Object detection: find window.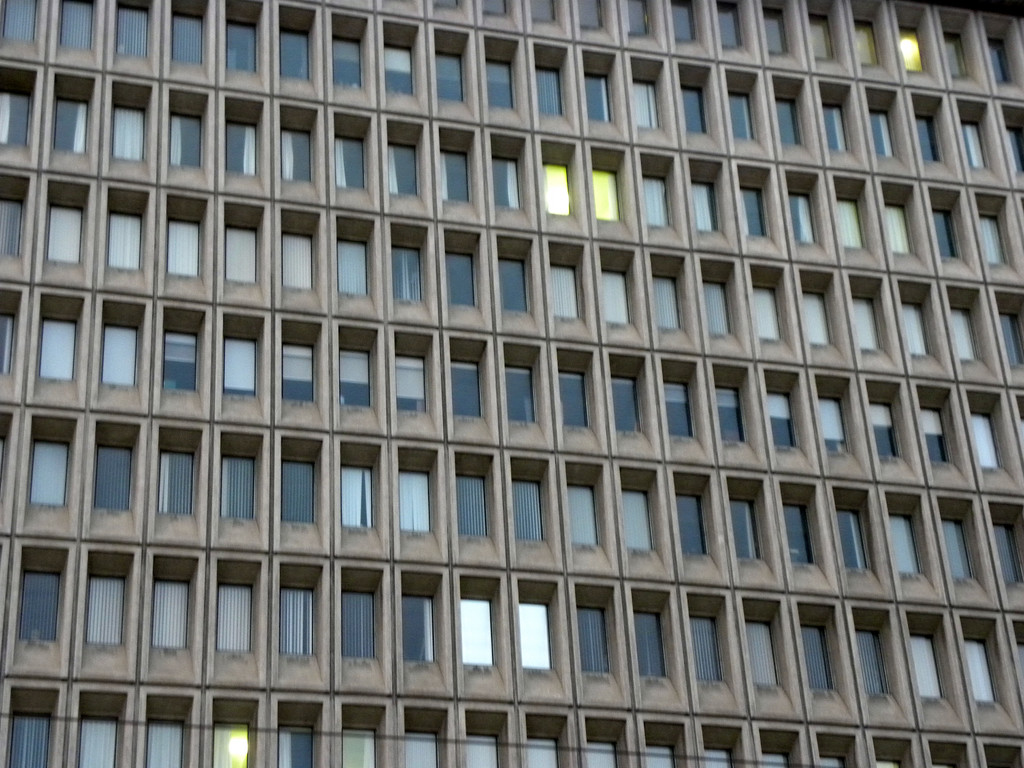
(left=339, top=220, right=374, bottom=303).
